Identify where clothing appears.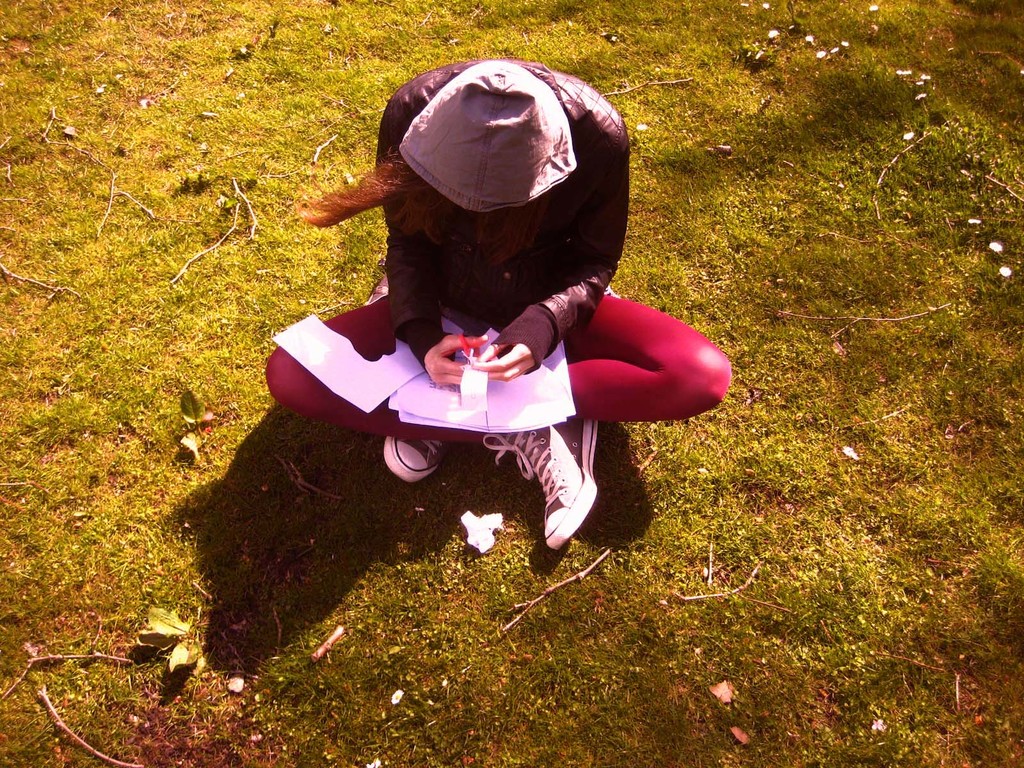
Appears at [318, 81, 705, 484].
